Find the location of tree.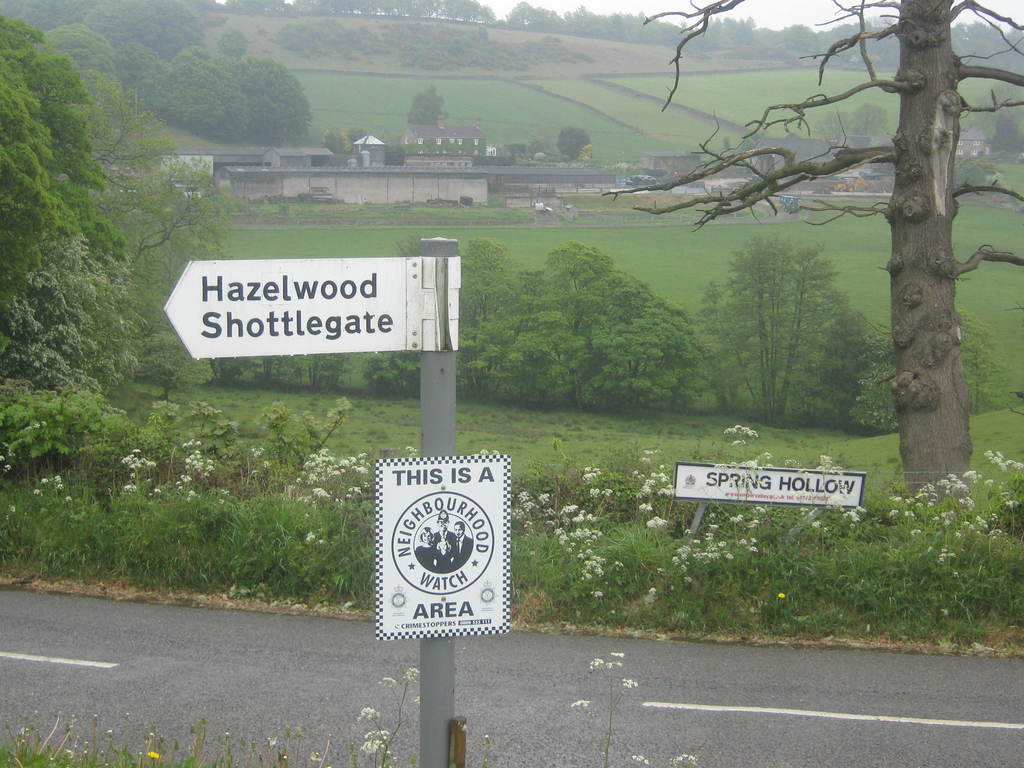
Location: 698/241/870/425.
